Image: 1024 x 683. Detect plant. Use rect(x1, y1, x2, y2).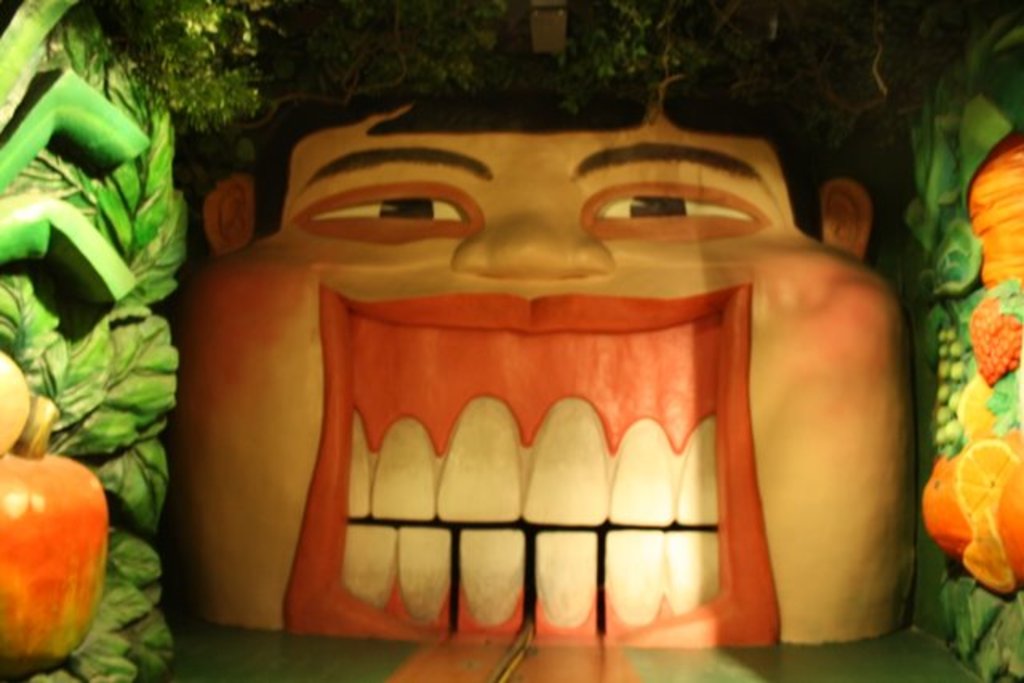
rect(882, 5, 1022, 672).
